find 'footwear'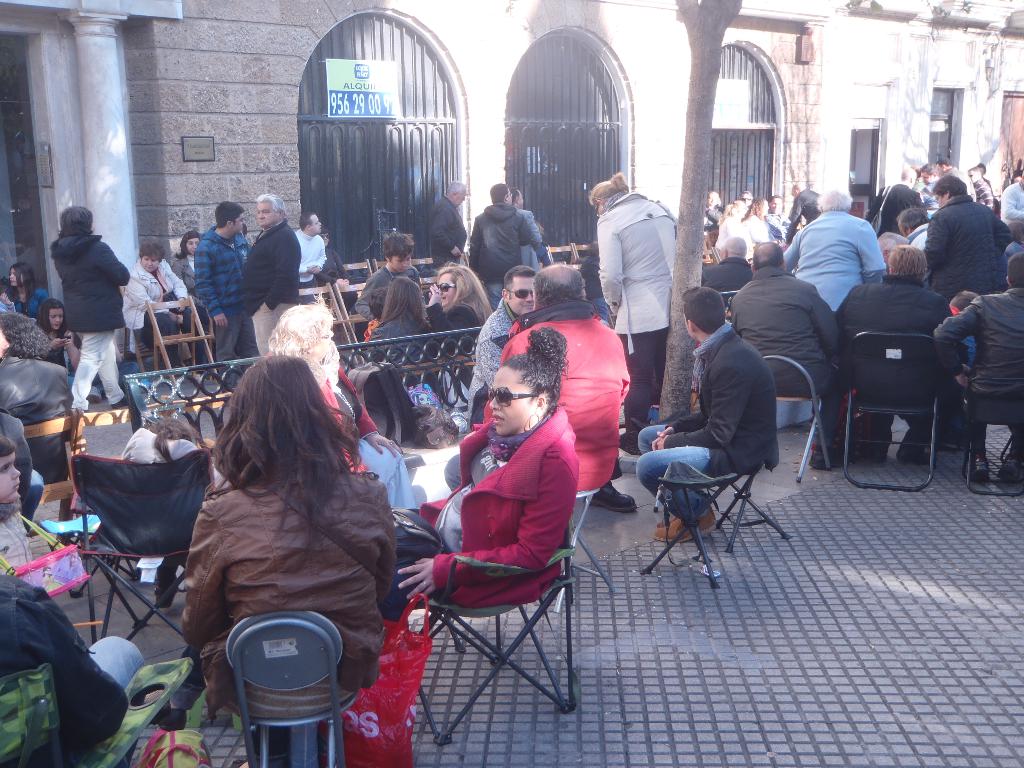
(left=893, top=428, right=934, bottom=463)
